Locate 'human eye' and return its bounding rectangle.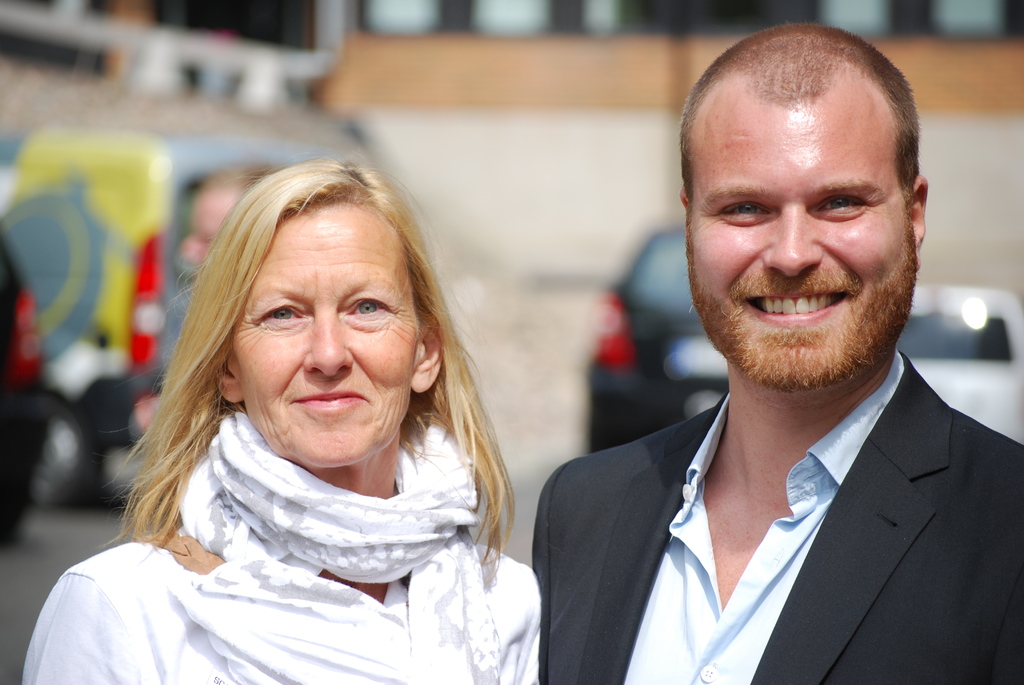
x1=255, y1=301, x2=307, y2=328.
